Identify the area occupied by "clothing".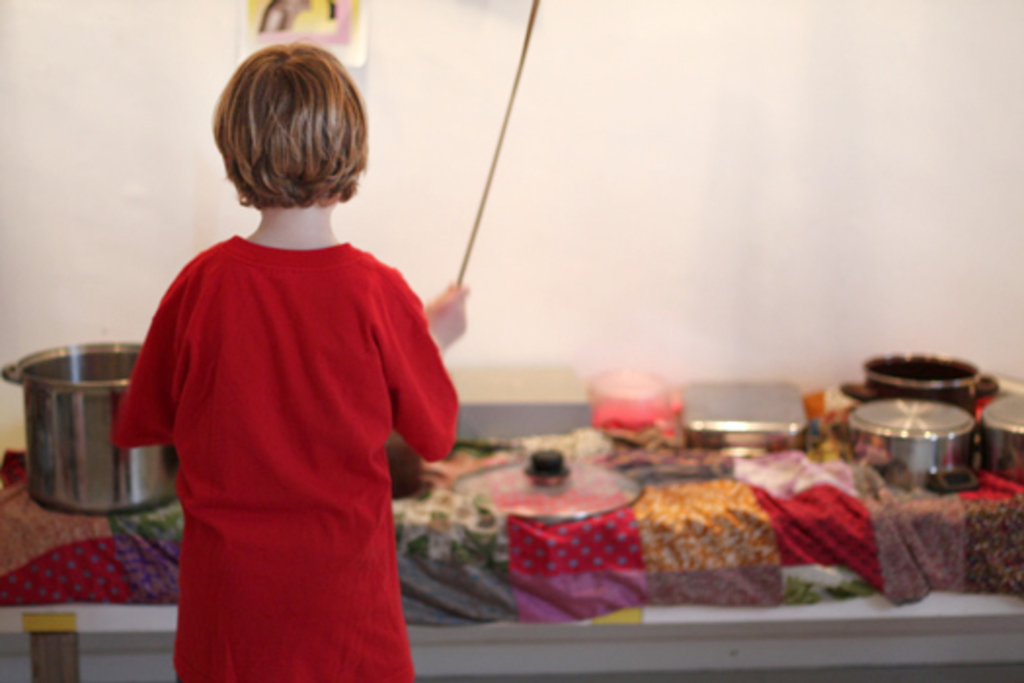
Area: 127/170/456/663.
